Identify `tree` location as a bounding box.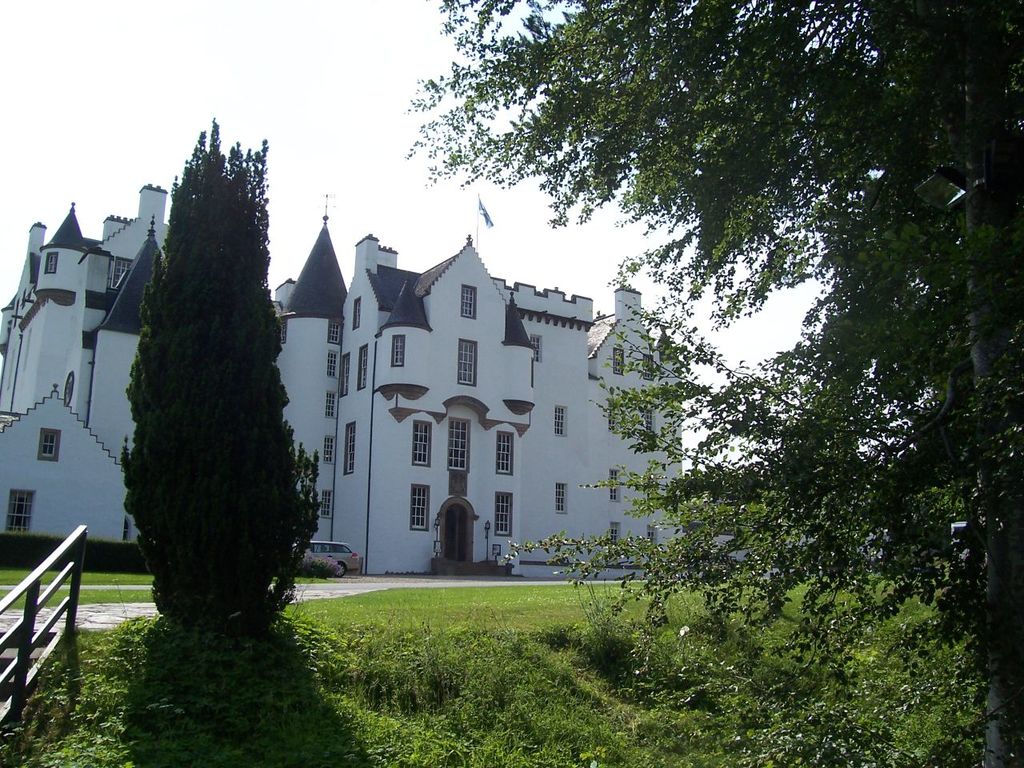
pyautogui.locateOnScreen(120, 122, 326, 632).
